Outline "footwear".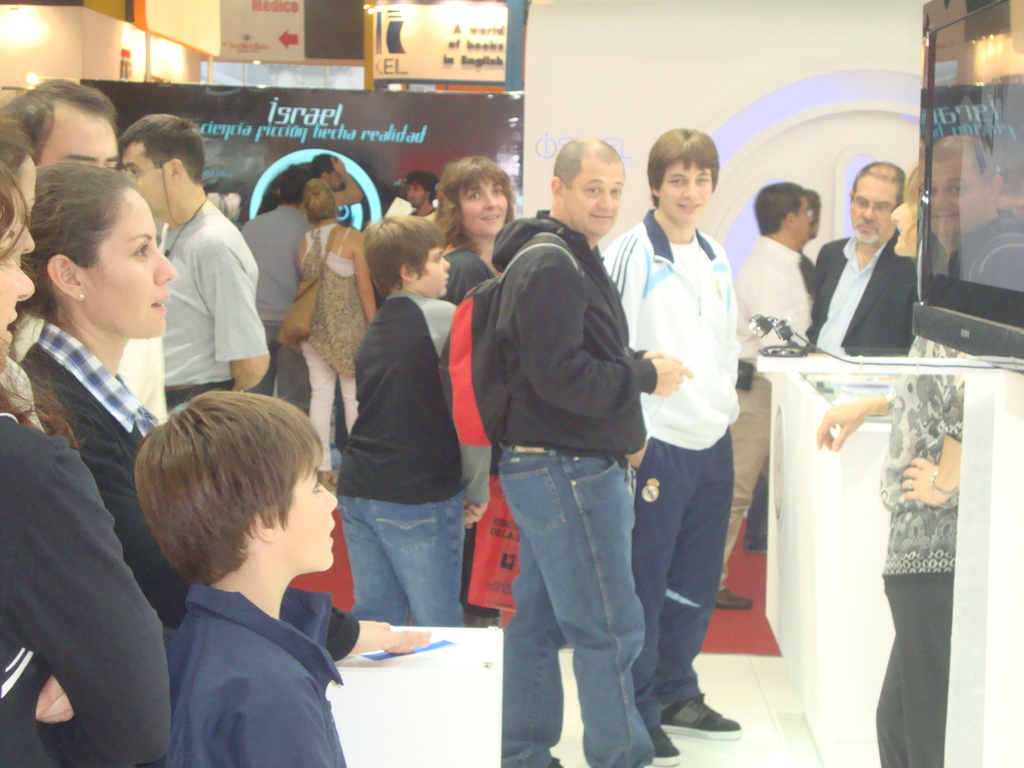
Outline: 649, 676, 744, 751.
